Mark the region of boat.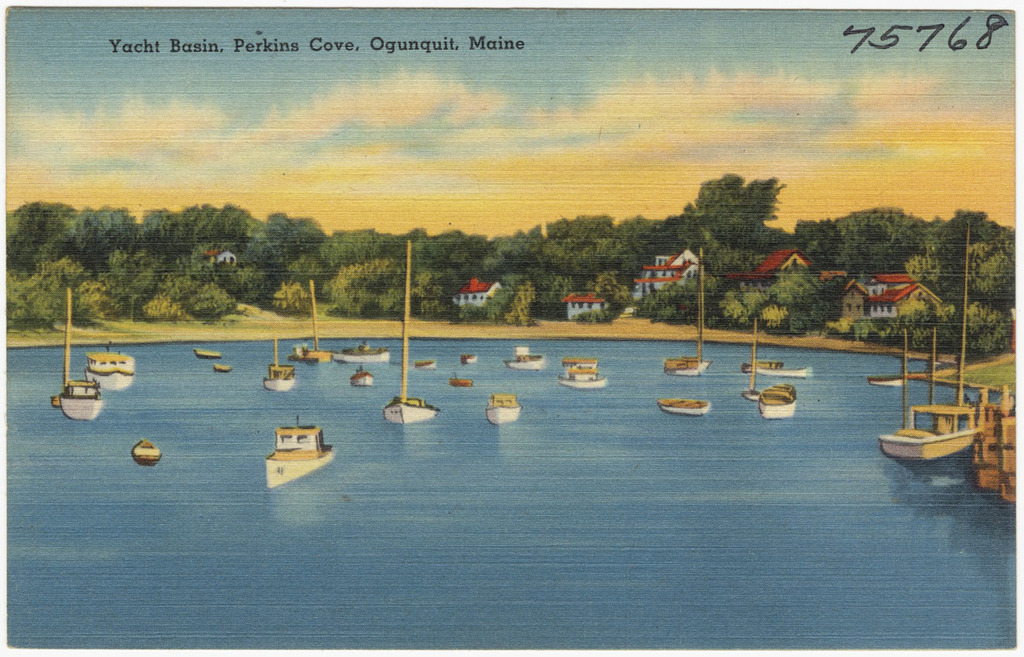
Region: left=215, top=364, right=233, bottom=374.
